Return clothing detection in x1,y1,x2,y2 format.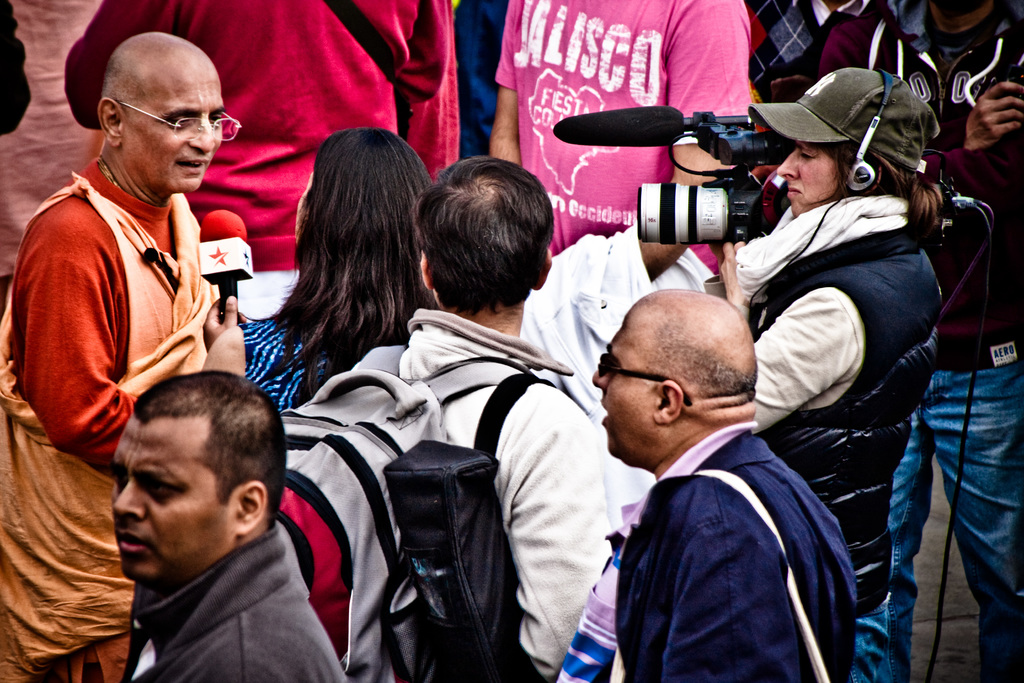
0,154,219,682.
